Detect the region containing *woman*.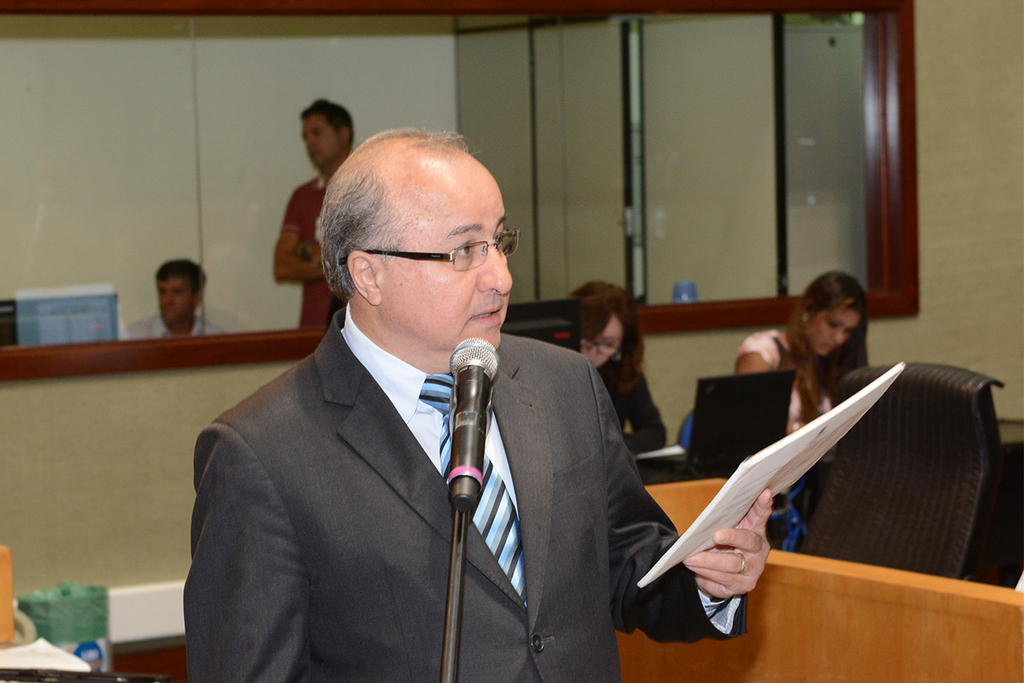
<box>756,273,903,424</box>.
